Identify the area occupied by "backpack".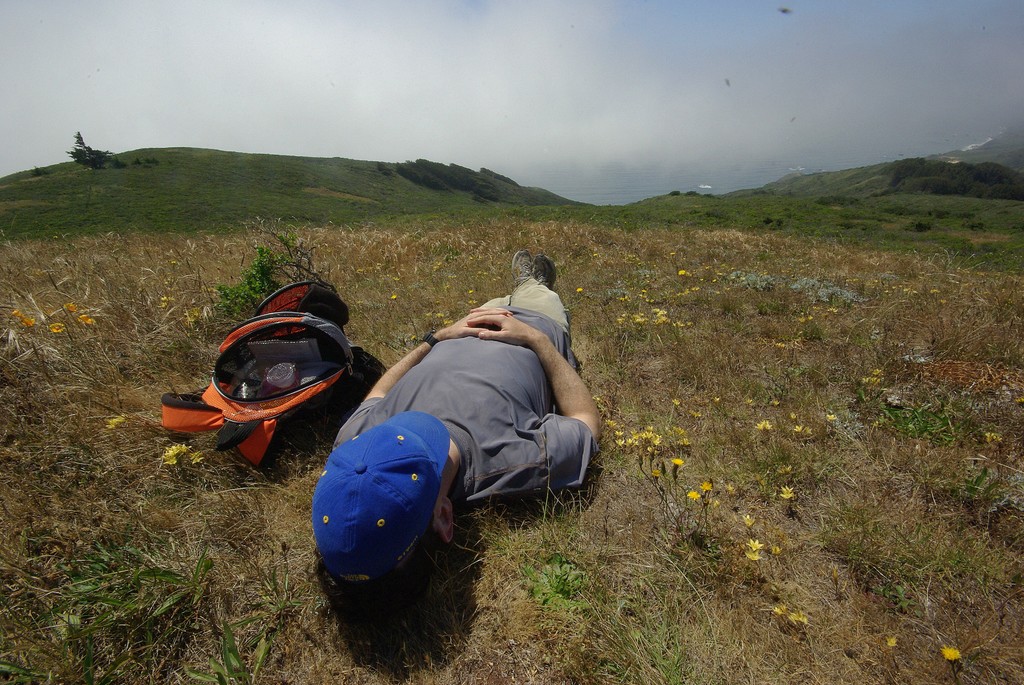
Area: [x1=163, y1=278, x2=382, y2=468].
